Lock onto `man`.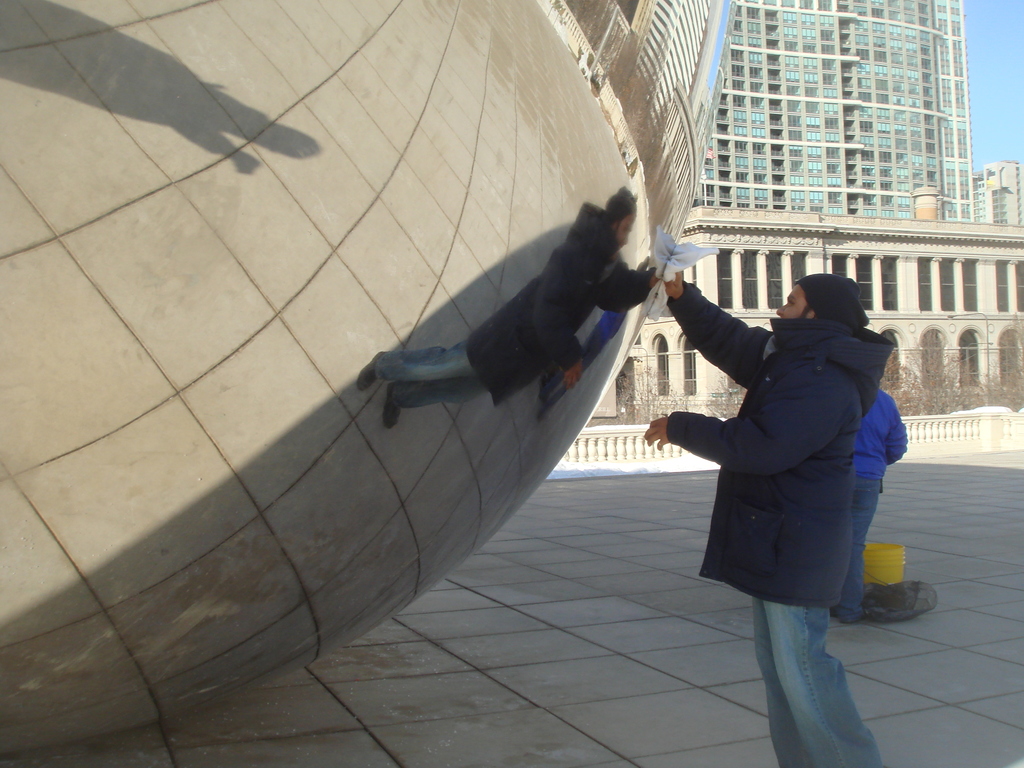
Locked: 353, 177, 683, 481.
